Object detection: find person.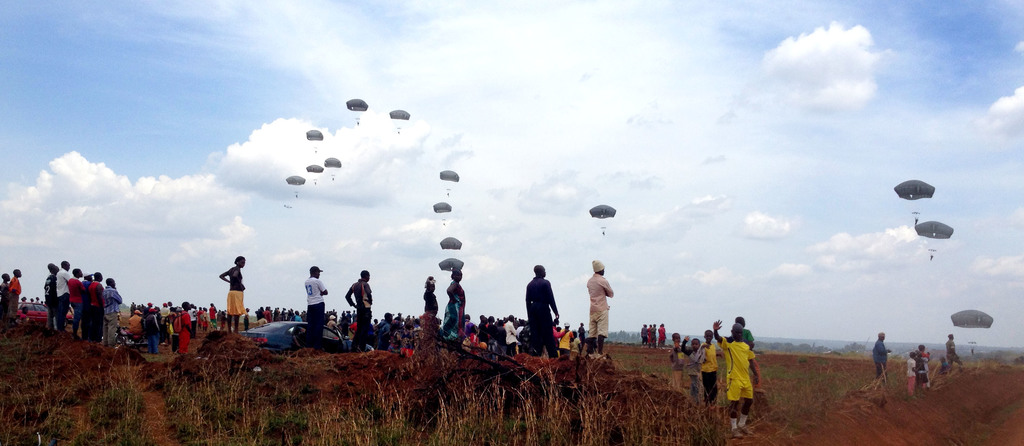
220:256:249:328.
